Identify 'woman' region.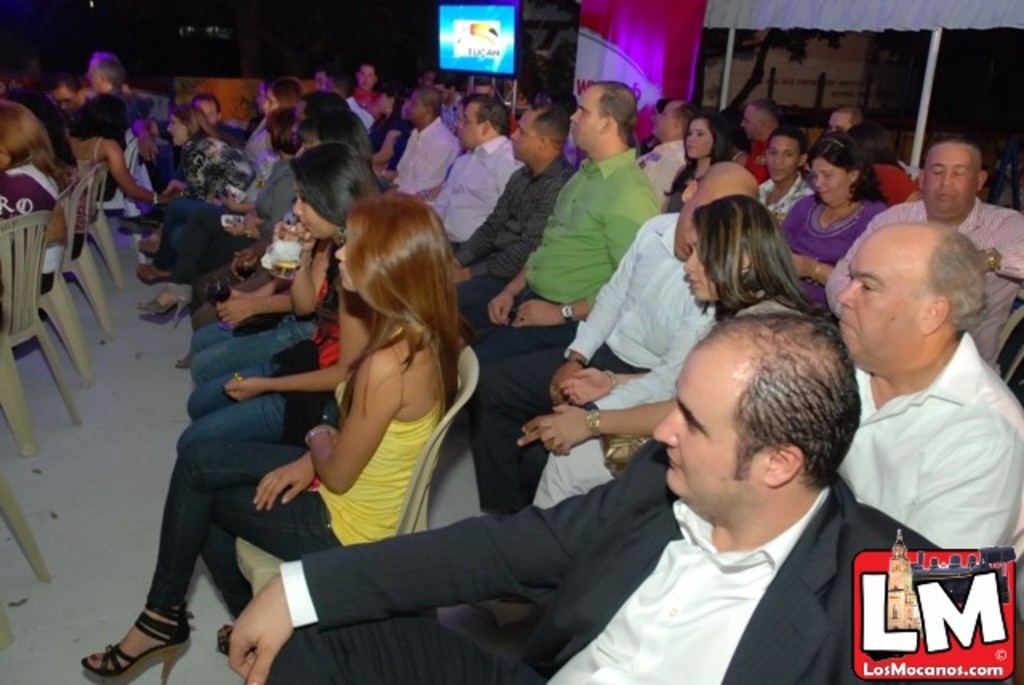
Region: [512,190,819,506].
